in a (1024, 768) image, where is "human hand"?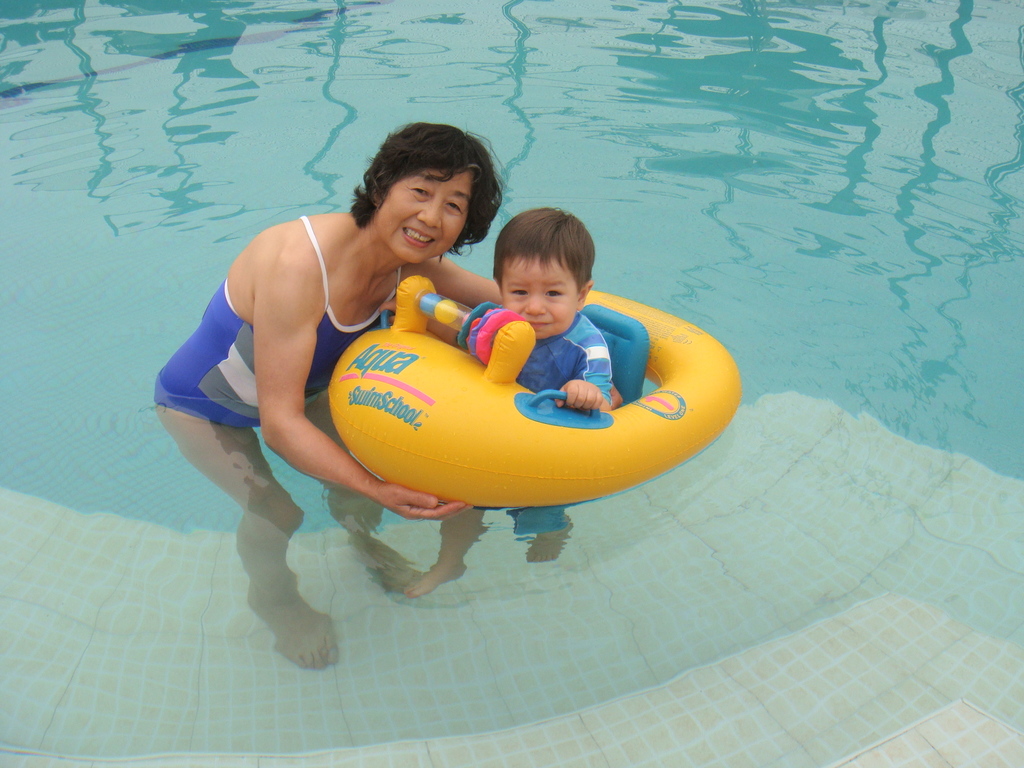
left=556, top=380, right=604, bottom=408.
